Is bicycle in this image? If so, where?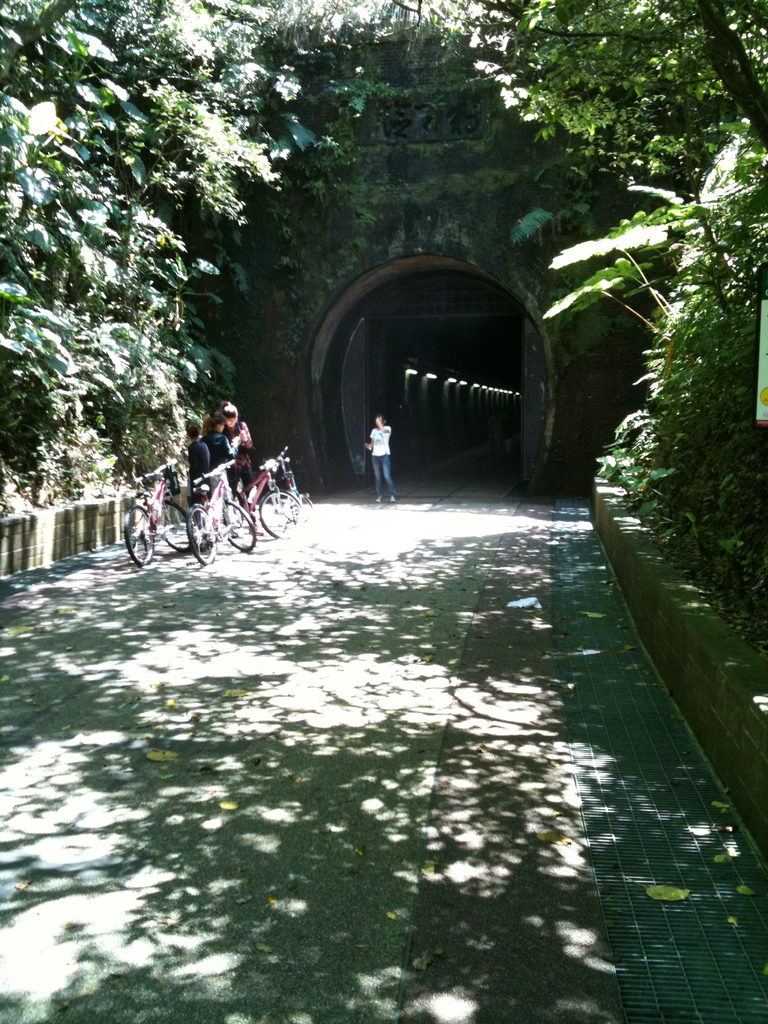
Yes, at (211,464,305,536).
